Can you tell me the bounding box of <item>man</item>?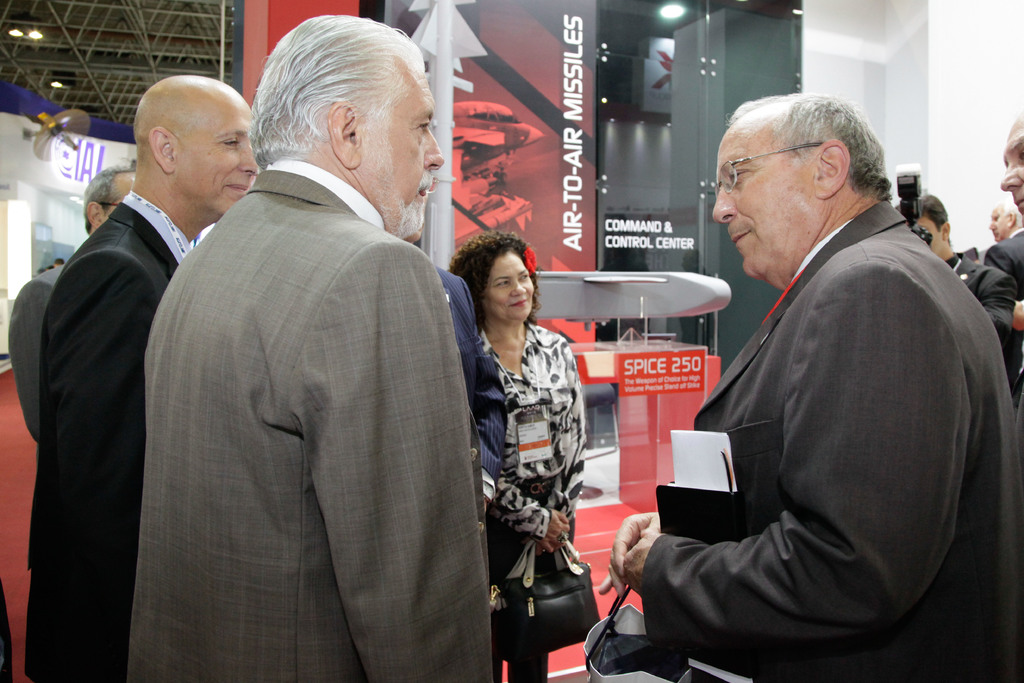
119 8 493 671.
